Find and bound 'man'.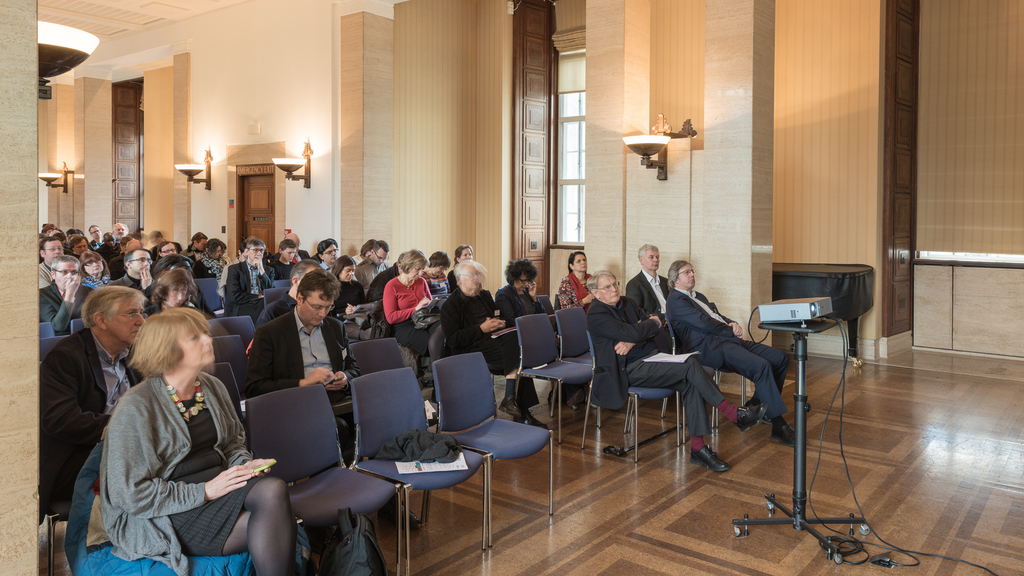
Bound: (104, 248, 158, 289).
